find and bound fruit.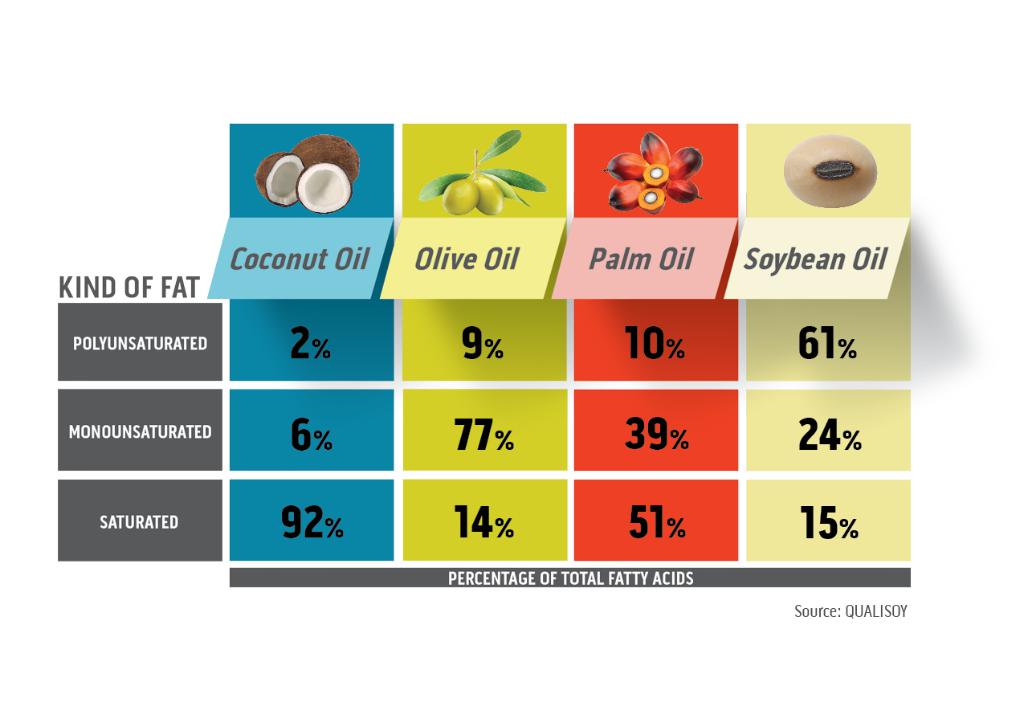
Bound: [left=472, top=172, right=502, bottom=214].
